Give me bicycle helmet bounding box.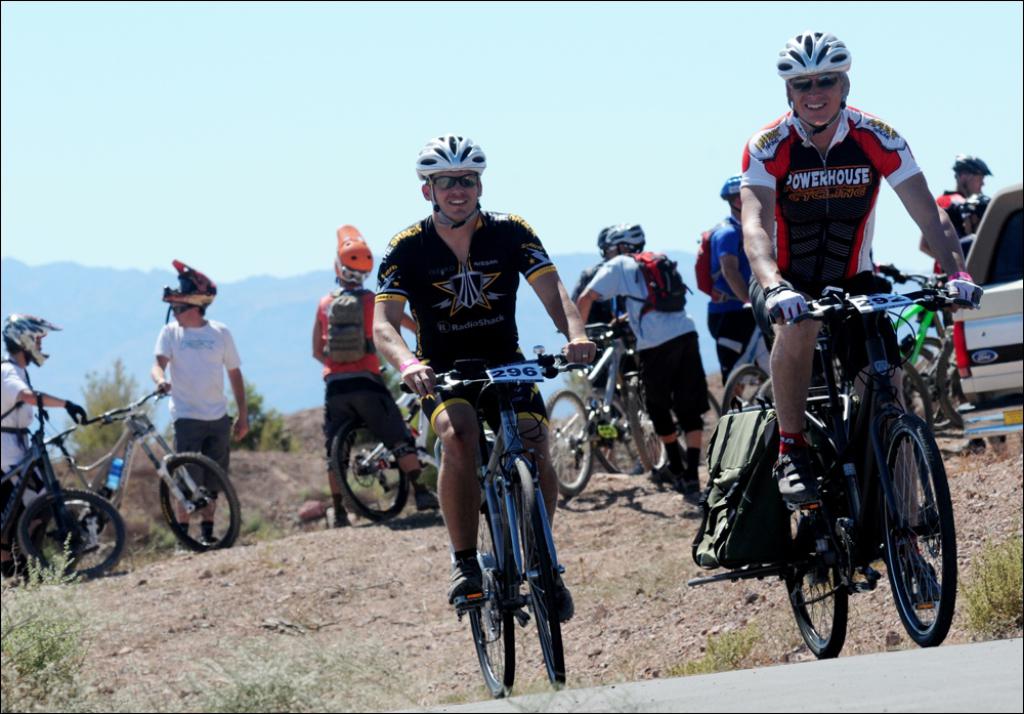
bbox(3, 311, 58, 376).
